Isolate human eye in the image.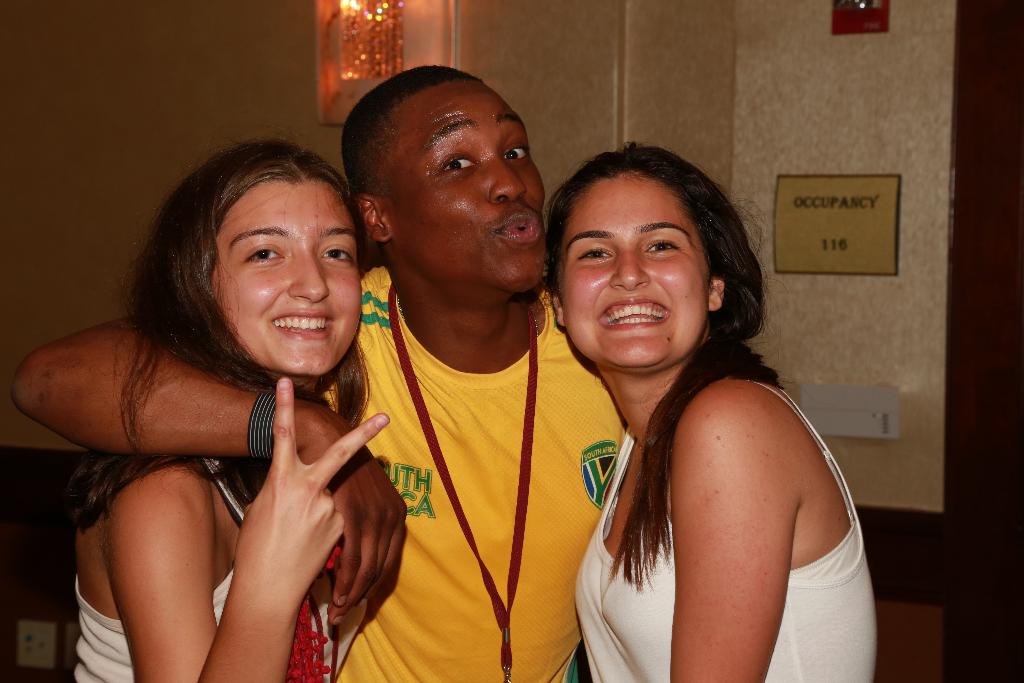
Isolated region: box(500, 143, 531, 165).
